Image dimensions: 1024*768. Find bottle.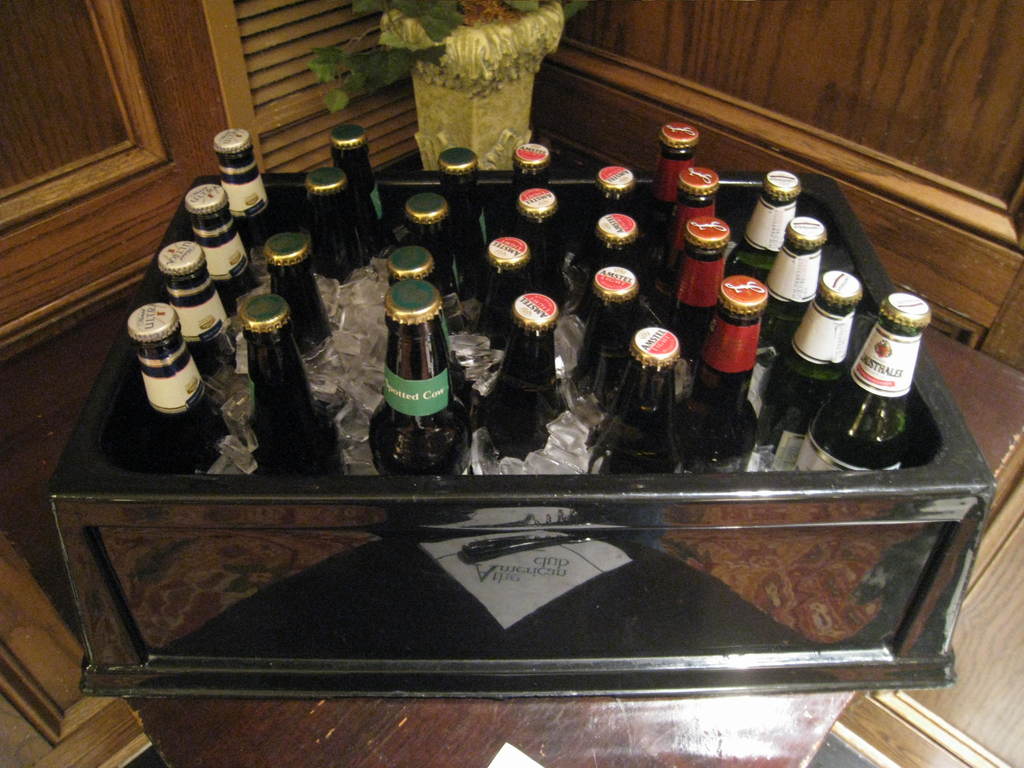
[580, 332, 694, 470].
